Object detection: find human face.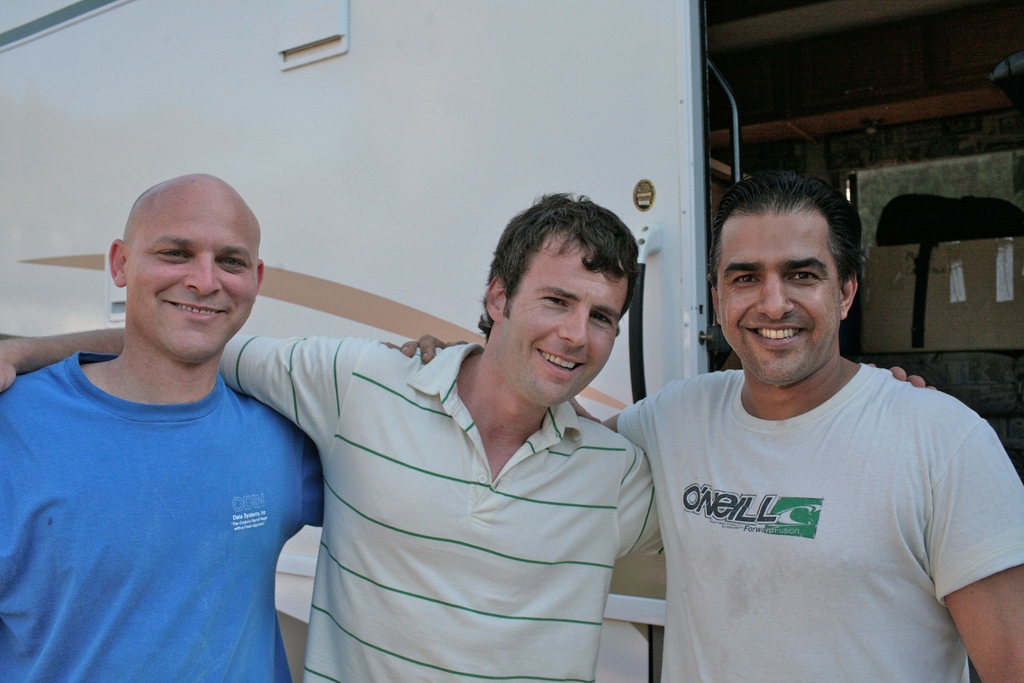
{"x1": 125, "y1": 199, "x2": 257, "y2": 364}.
